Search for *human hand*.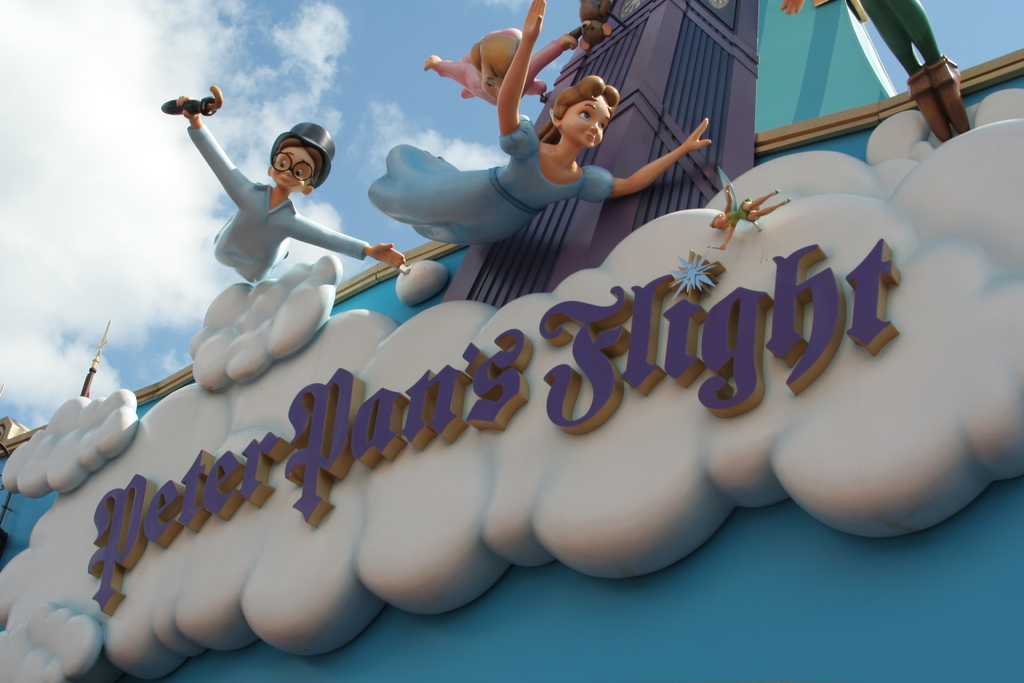
Found at (523, 0, 544, 37).
